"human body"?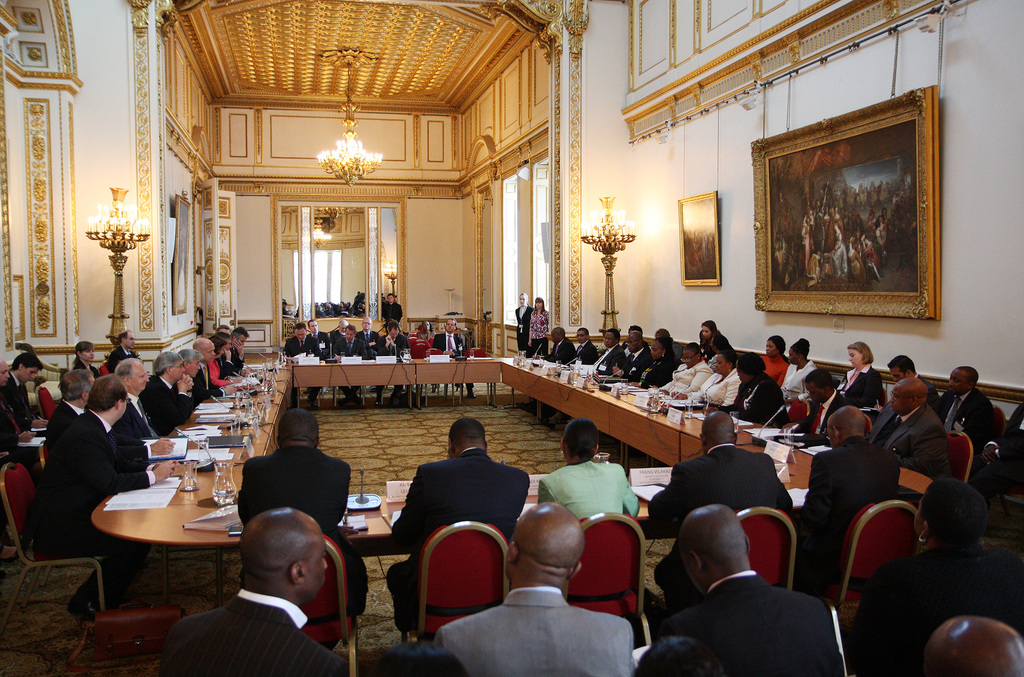
region(632, 630, 726, 676)
